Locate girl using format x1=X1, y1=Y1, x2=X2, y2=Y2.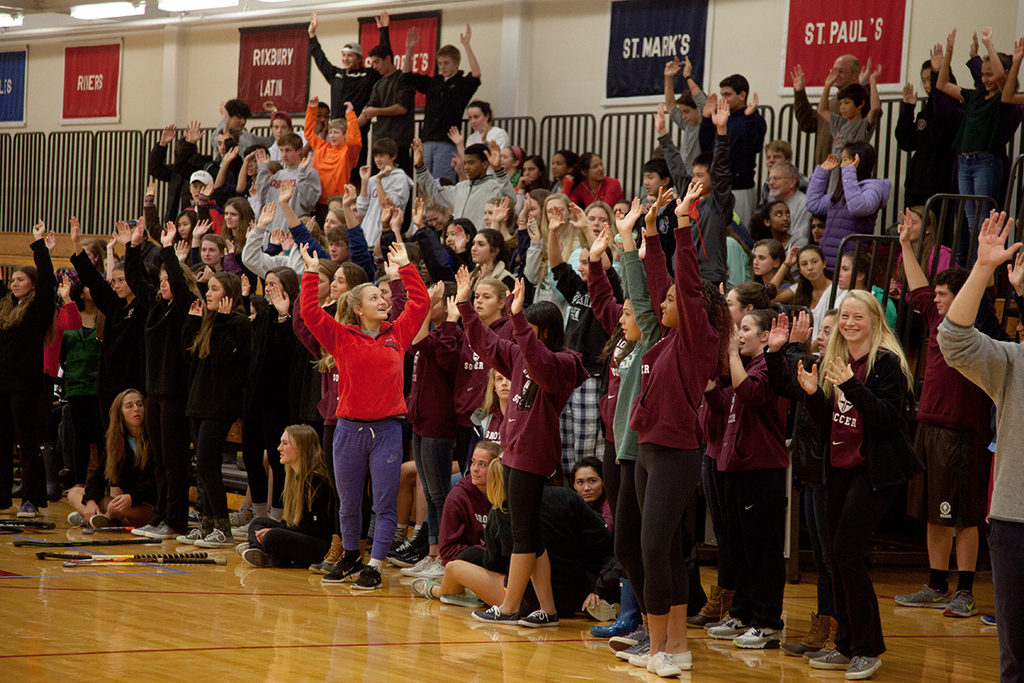
x1=0, y1=196, x2=922, y2=681.
